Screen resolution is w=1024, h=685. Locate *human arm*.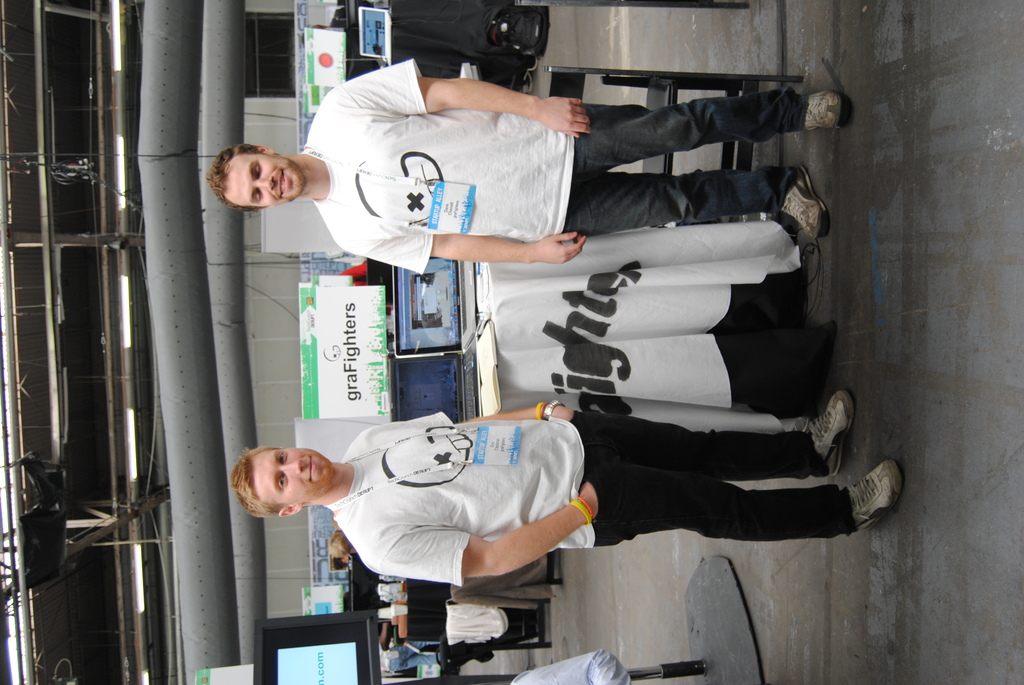
(x1=348, y1=392, x2=577, y2=443).
